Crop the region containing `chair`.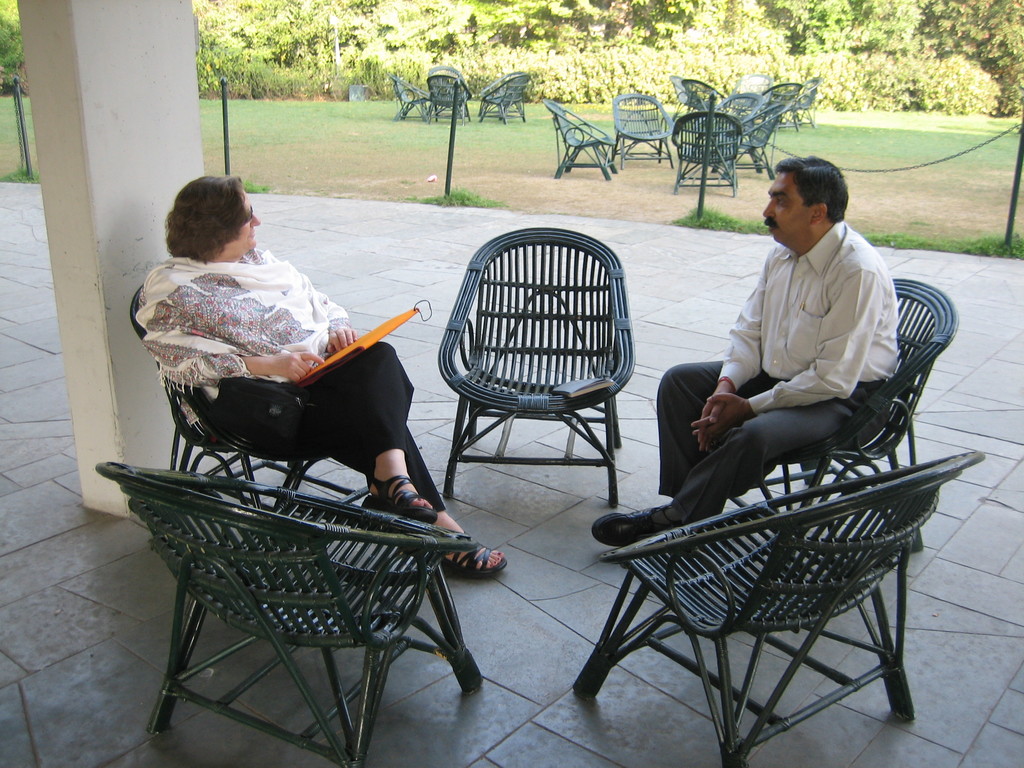
Crop region: pyautogui.locateOnScreen(387, 68, 436, 126).
